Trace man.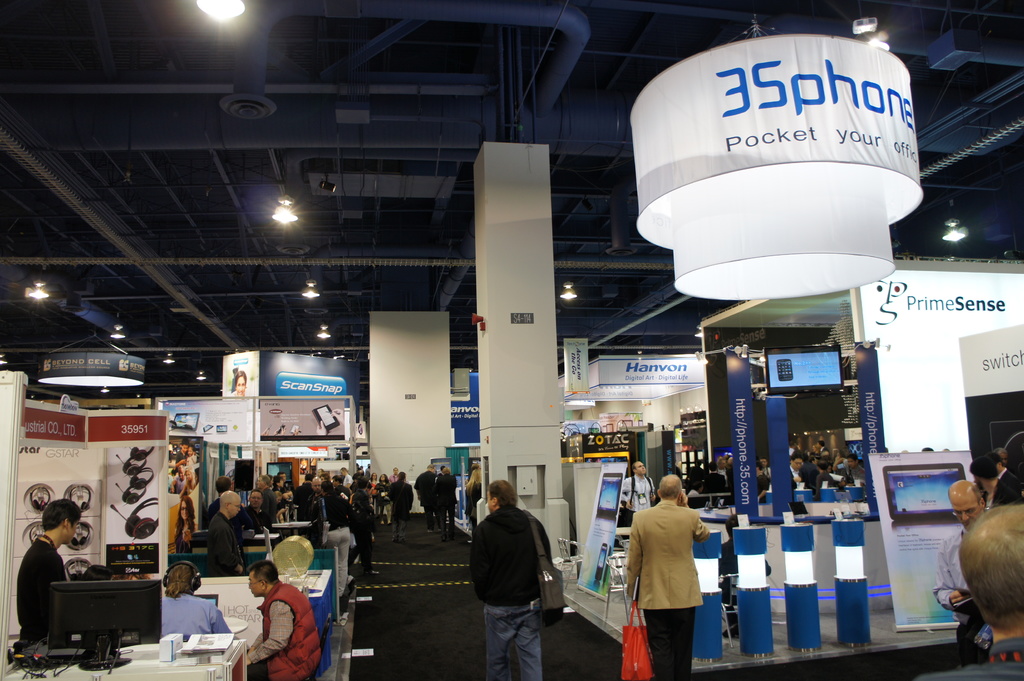
Traced to x1=19 y1=499 x2=78 y2=651.
